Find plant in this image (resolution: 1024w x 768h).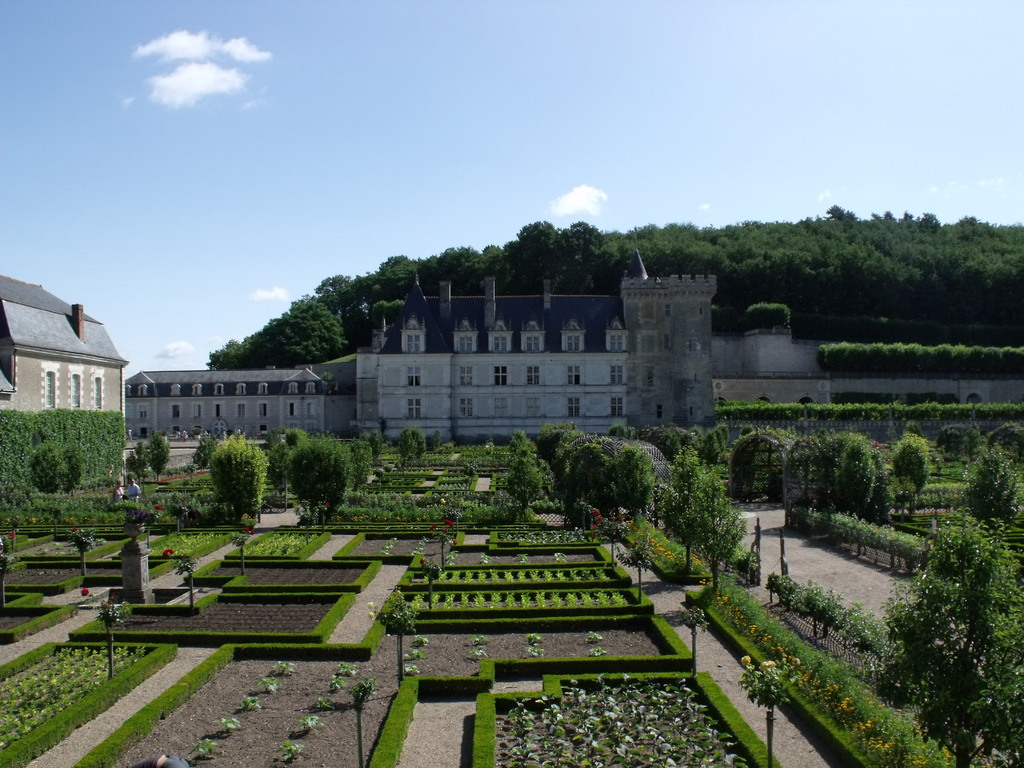
BBox(279, 740, 305, 767).
